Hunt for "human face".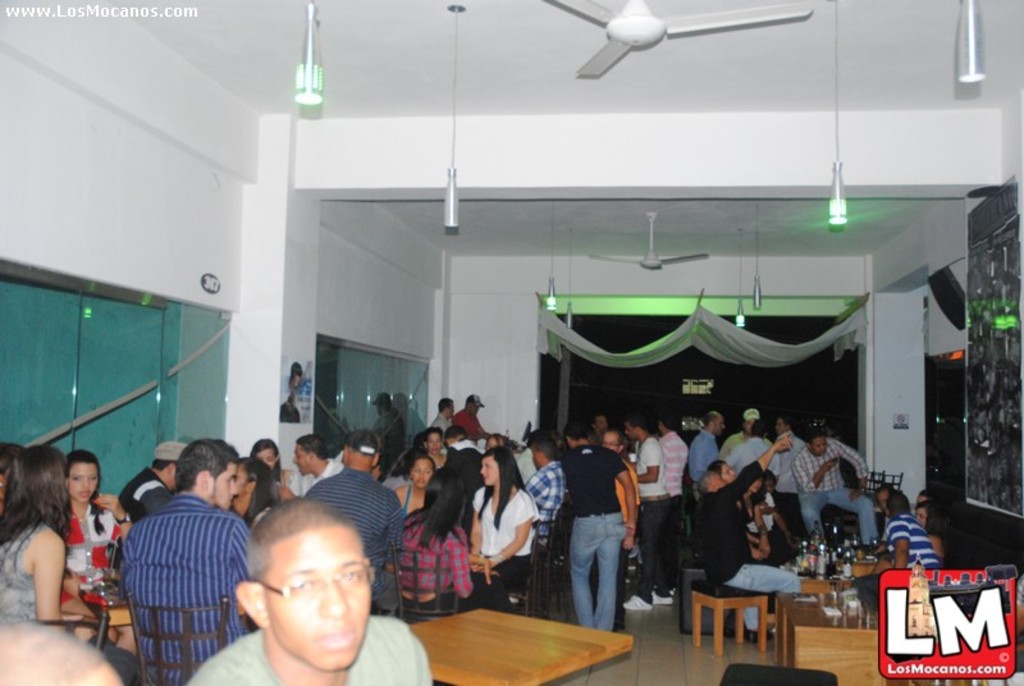
Hunted down at detection(877, 491, 888, 518).
